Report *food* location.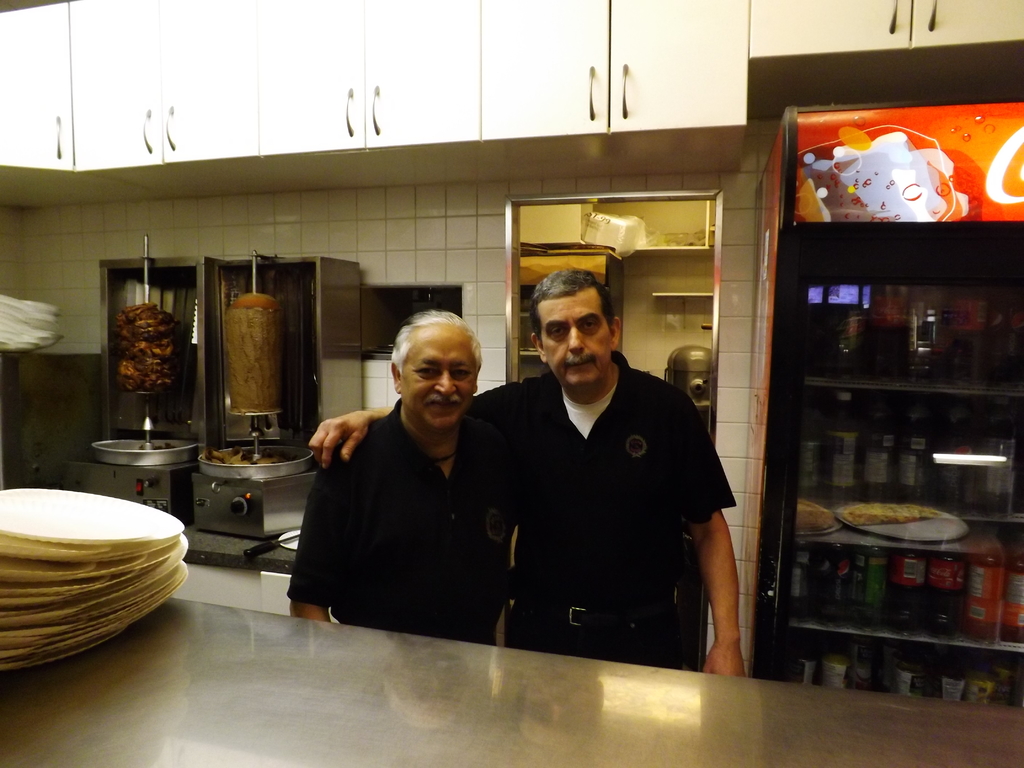
Report: BBox(225, 291, 287, 410).
